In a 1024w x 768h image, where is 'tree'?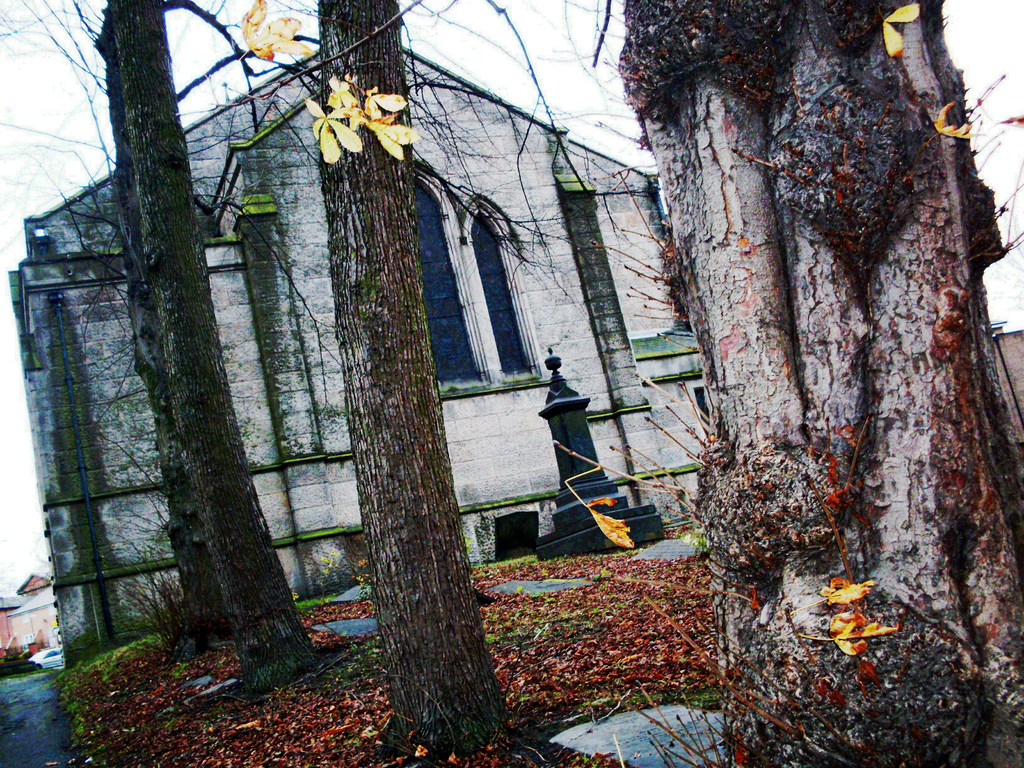
Rect(242, 0, 525, 767).
